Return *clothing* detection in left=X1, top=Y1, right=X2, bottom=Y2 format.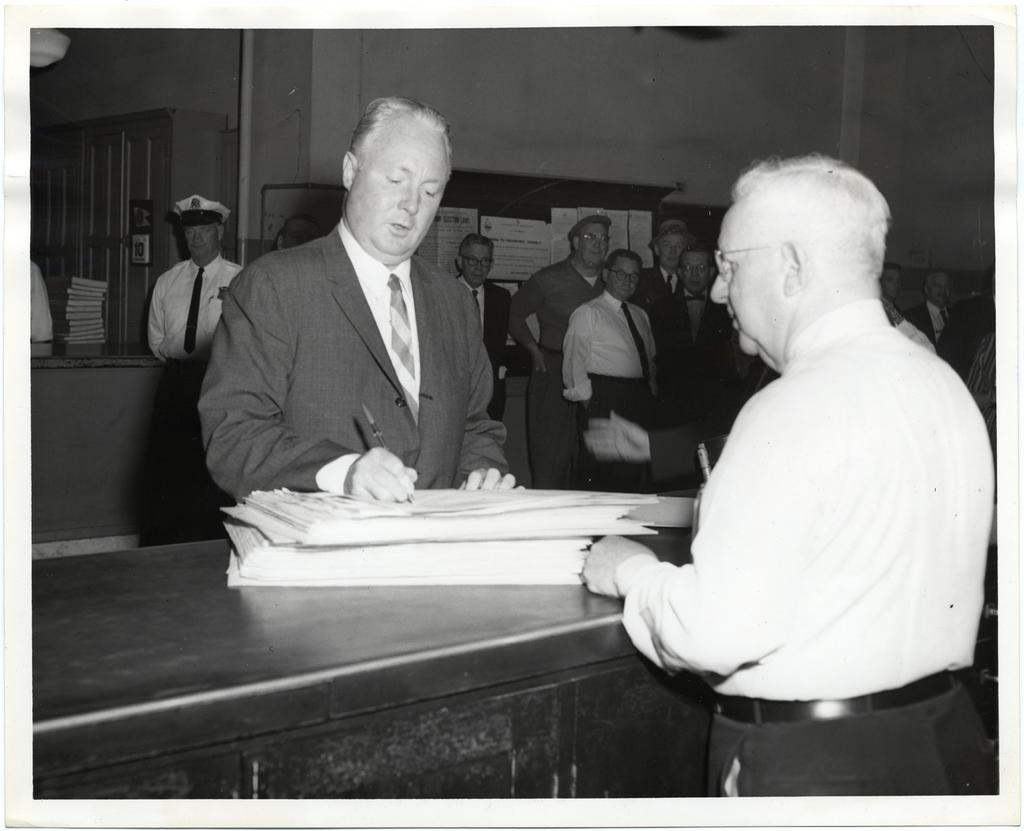
left=941, top=296, right=1002, bottom=382.
